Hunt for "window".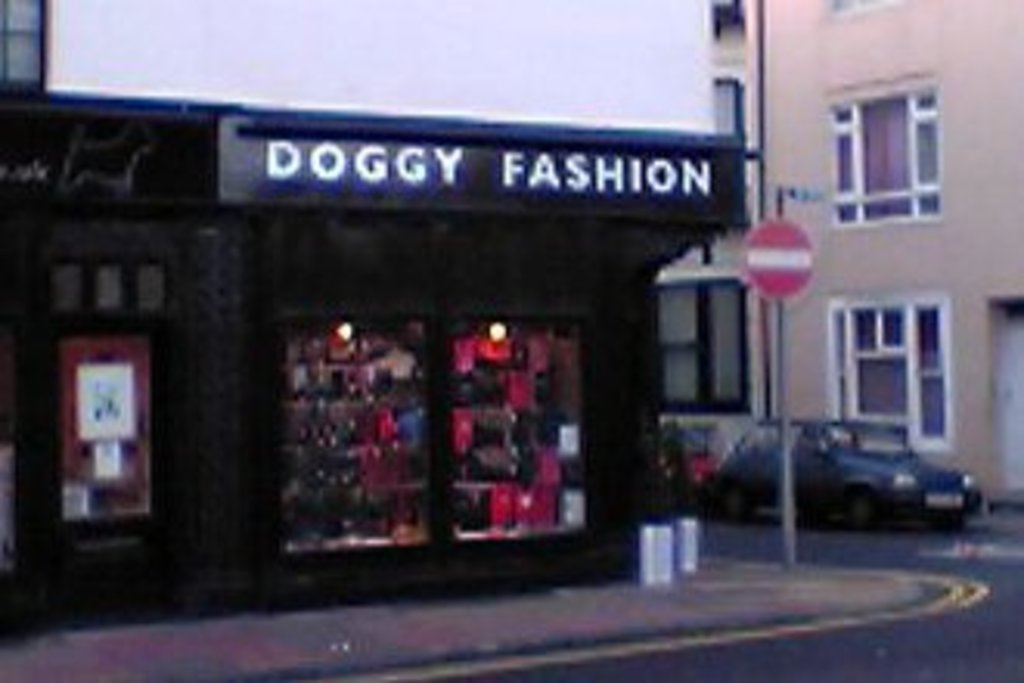
Hunted down at (816, 270, 959, 422).
